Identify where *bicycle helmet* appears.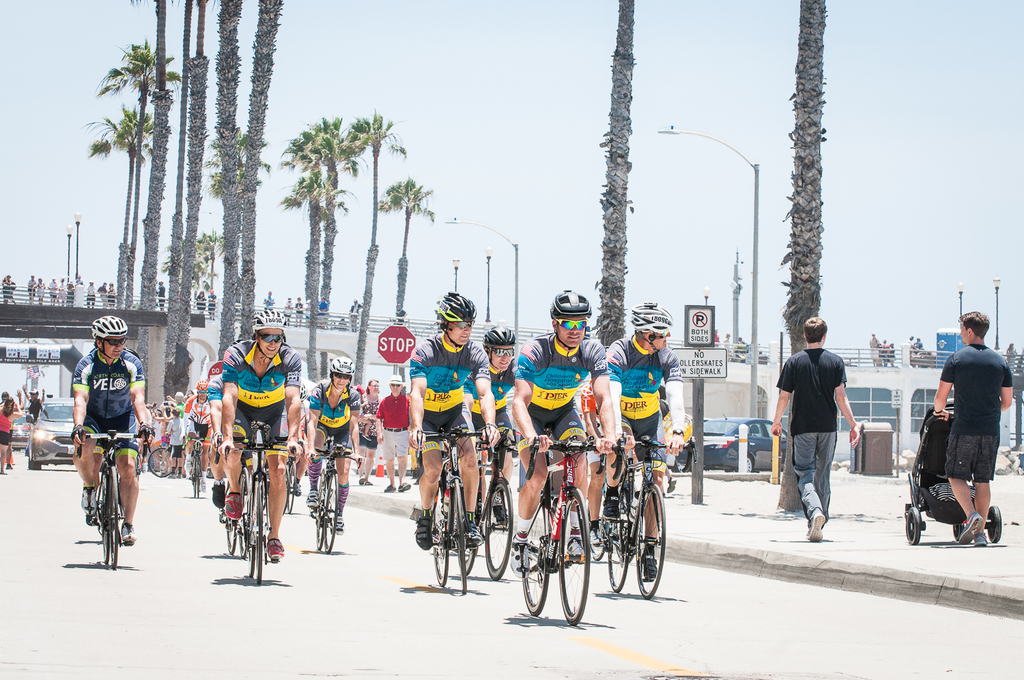
Appears at x1=552 y1=285 x2=588 y2=324.
